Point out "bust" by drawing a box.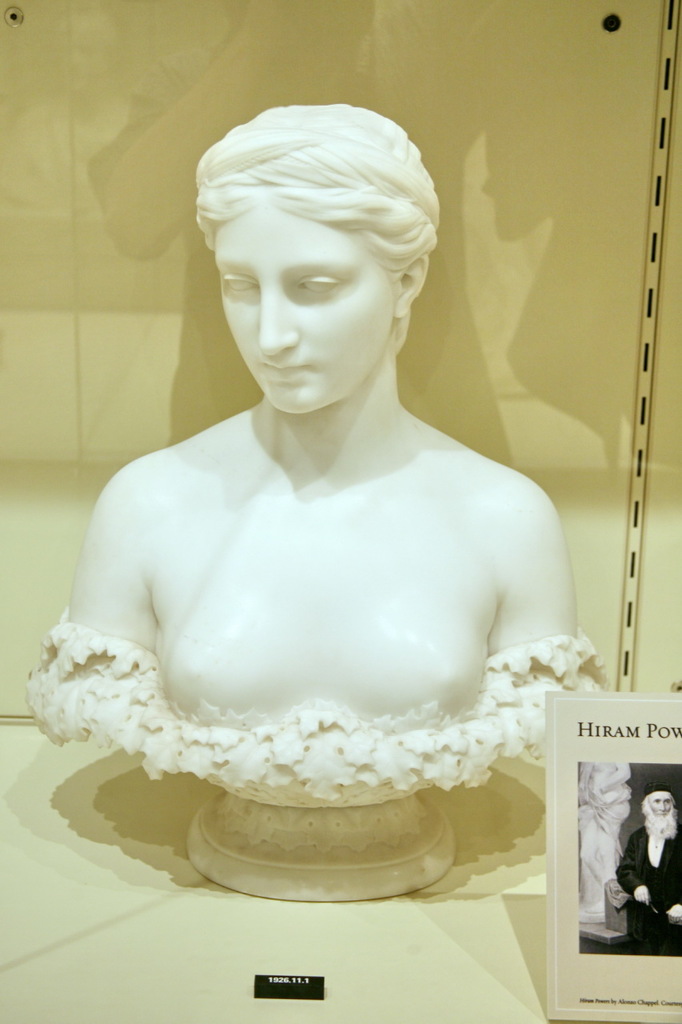
<region>14, 95, 601, 818</region>.
